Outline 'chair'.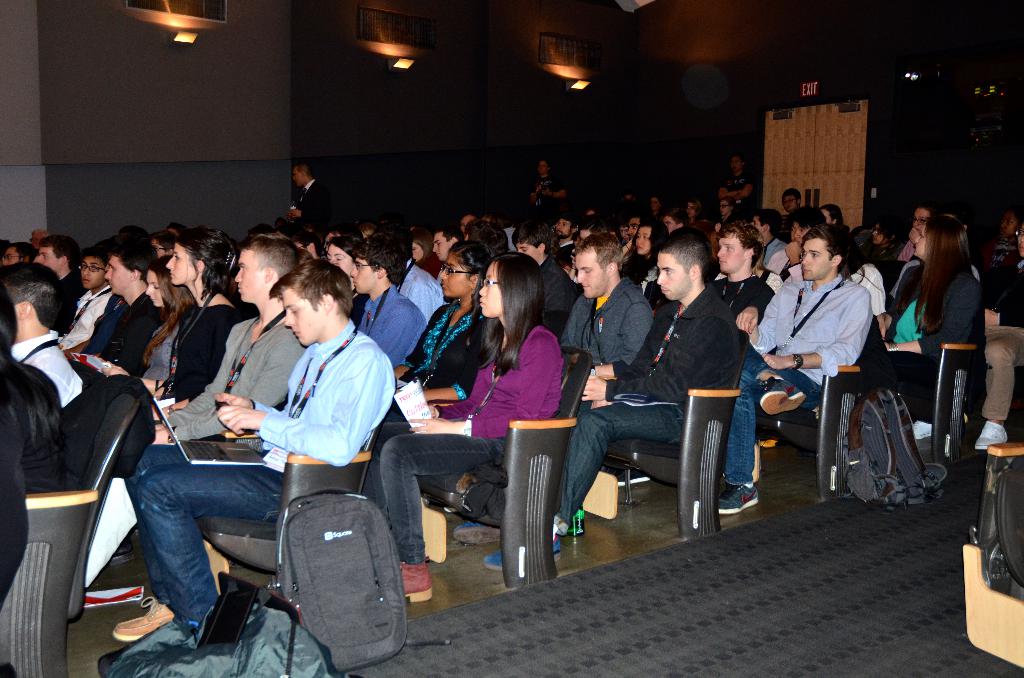
Outline: [left=959, top=444, right=1023, bottom=677].
